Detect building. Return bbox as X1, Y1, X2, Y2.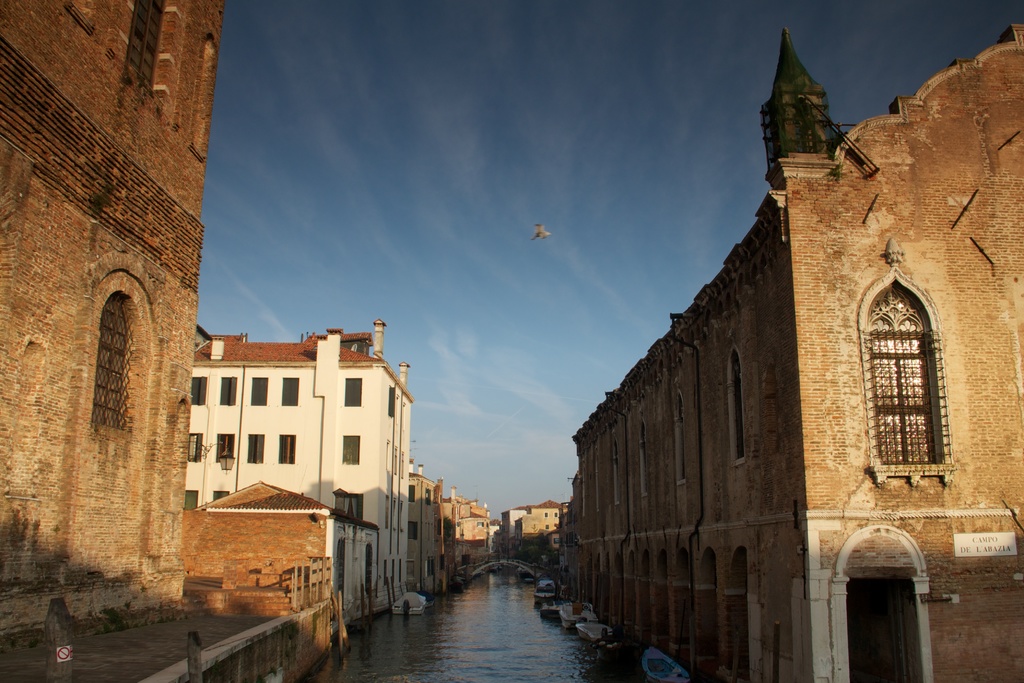
0, 0, 198, 639.
